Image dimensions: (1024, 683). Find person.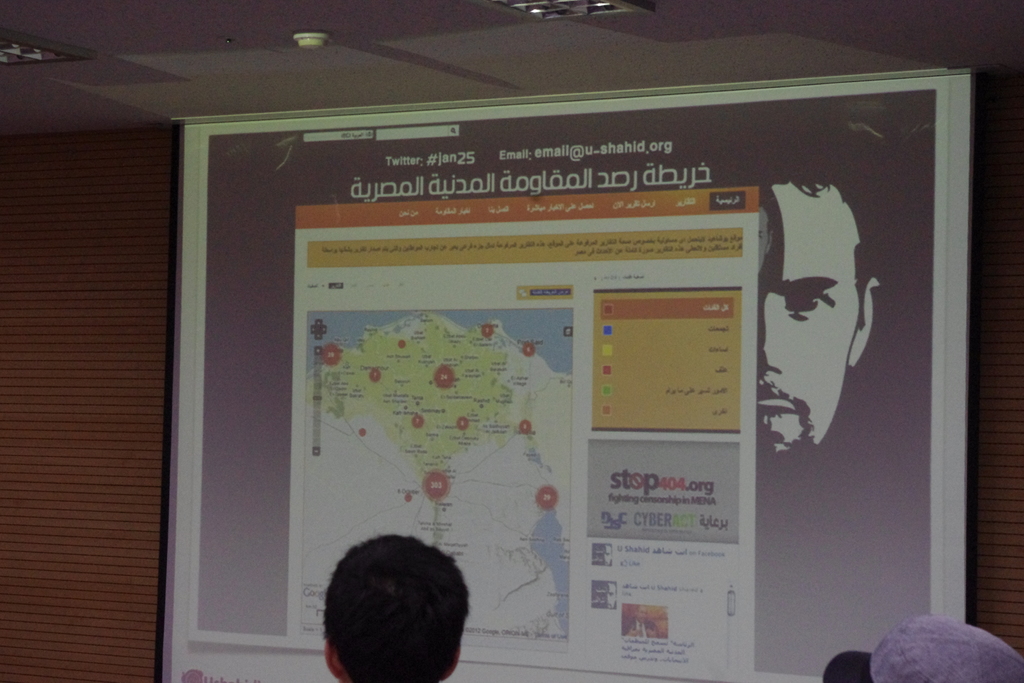
box(758, 152, 883, 465).
